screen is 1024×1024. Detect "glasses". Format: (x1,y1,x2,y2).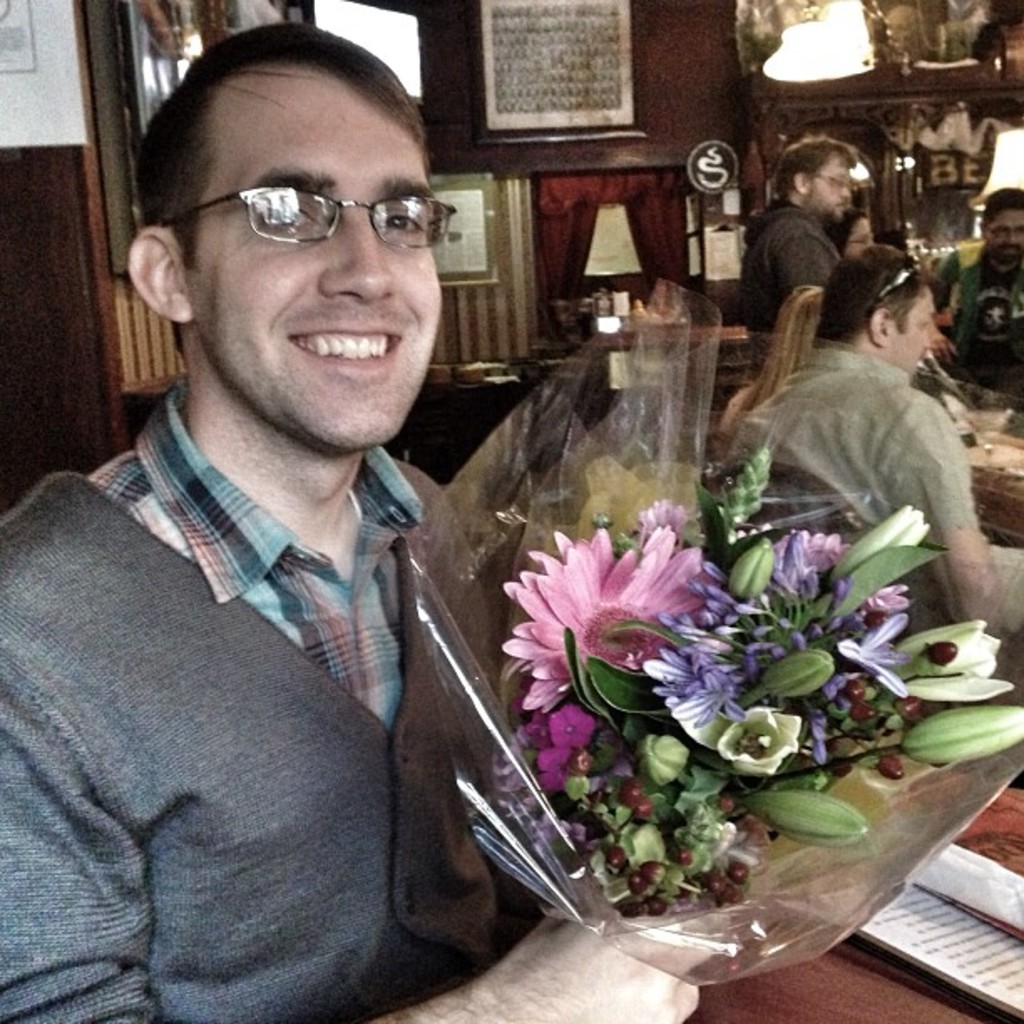
(847,231,878,248).
